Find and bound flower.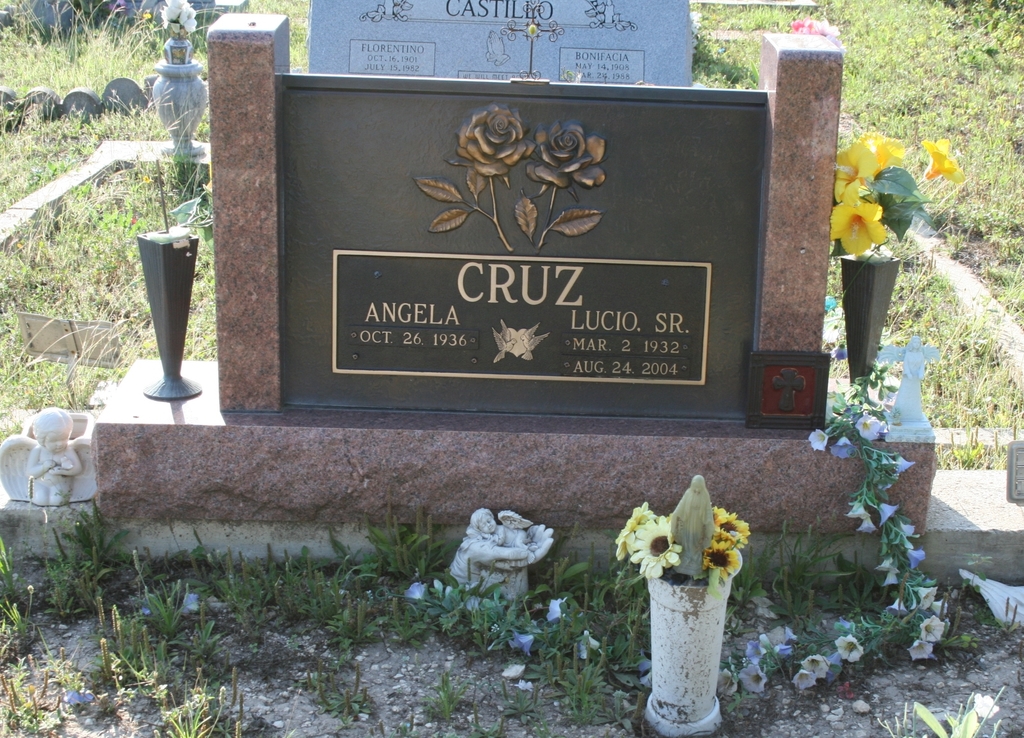
Bound: [401,580,428,600].
